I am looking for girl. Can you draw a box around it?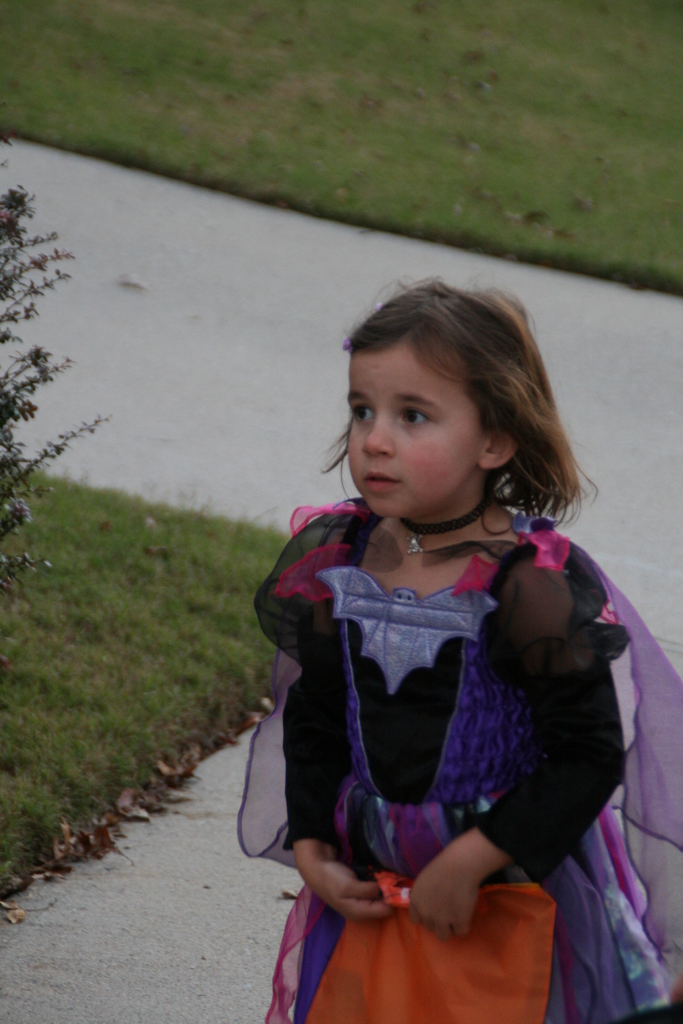
Sure, the bounding box is 233:278:682:1023.
